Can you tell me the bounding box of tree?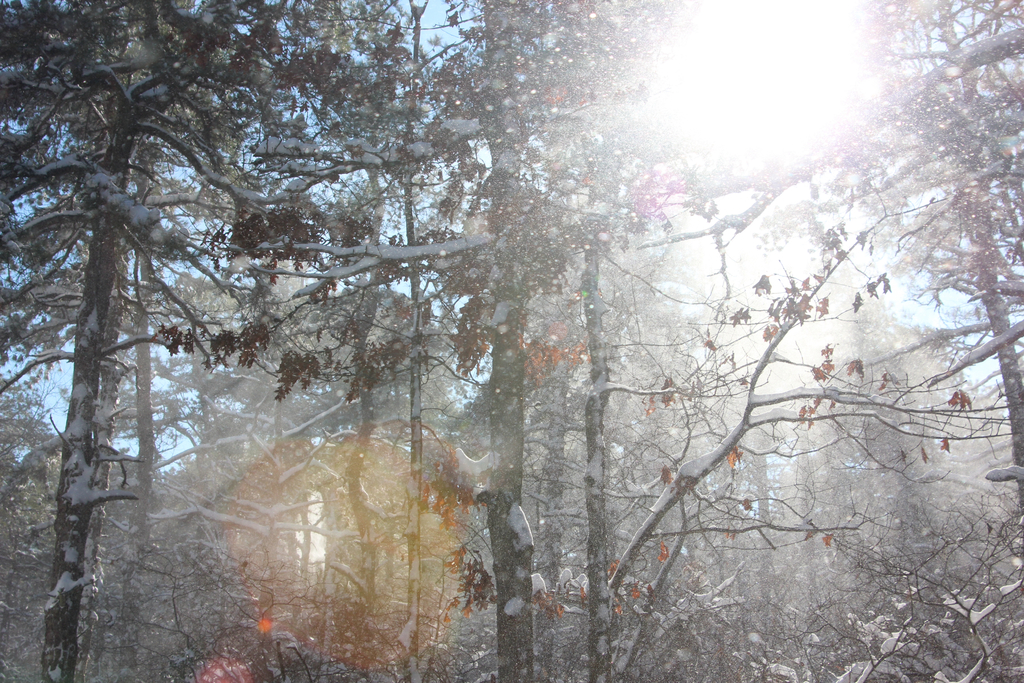
(0,0,299,682).
